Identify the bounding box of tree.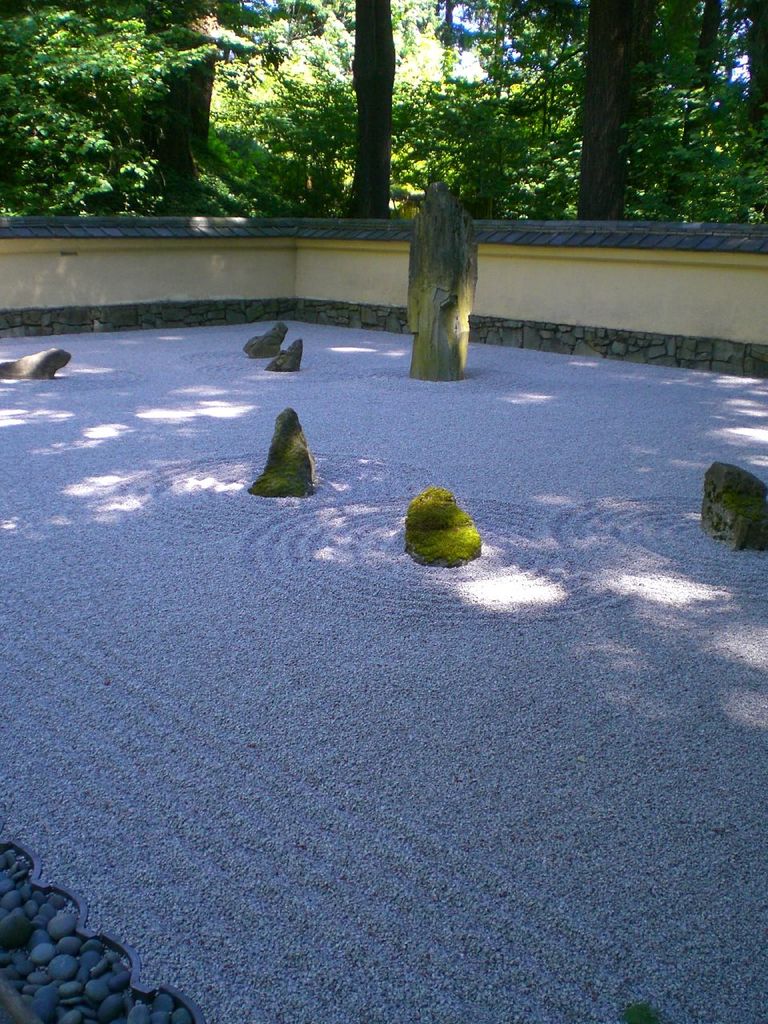
[560, 0, 642, 220].
